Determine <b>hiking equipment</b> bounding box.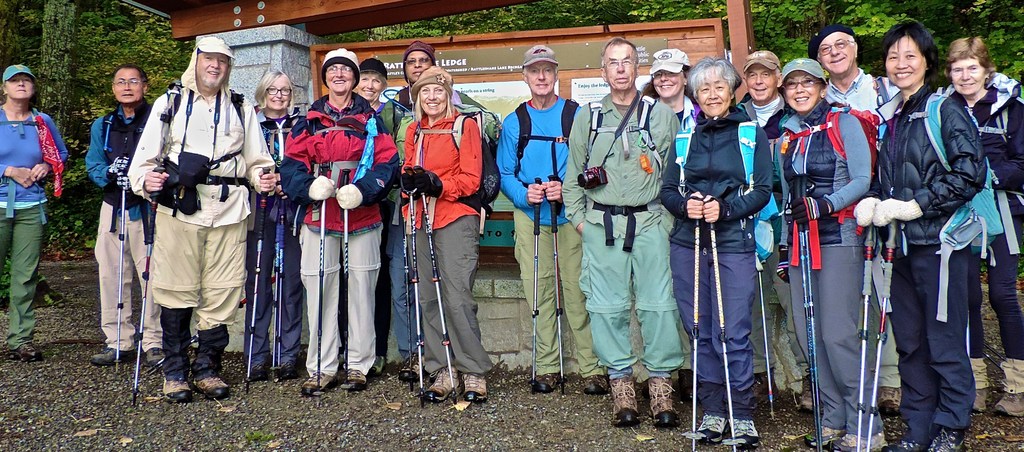
Determined: [606,374,636,428].
